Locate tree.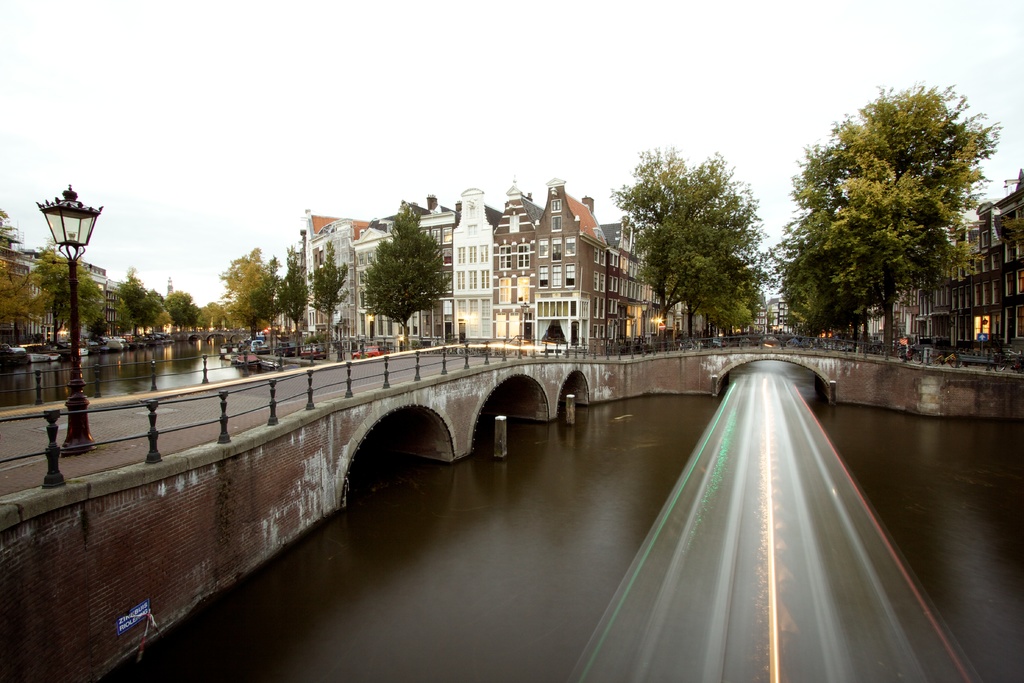
Bounding box: x1=365 y1=195 x2=447 y2=344.
